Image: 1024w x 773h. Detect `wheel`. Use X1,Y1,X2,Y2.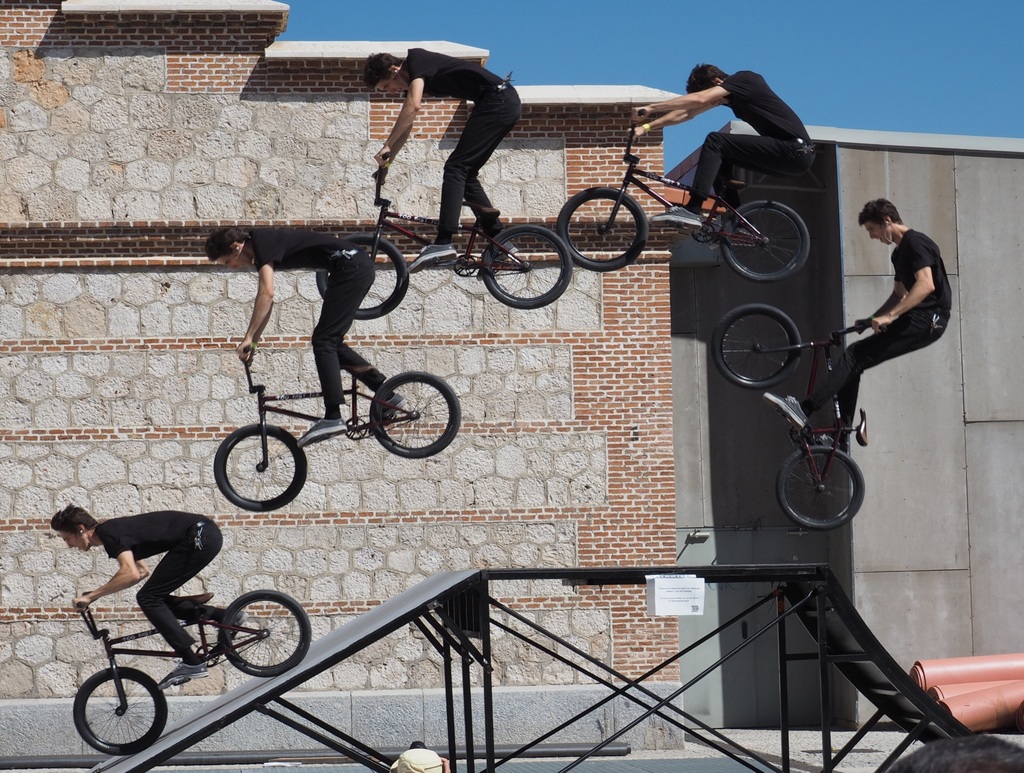
768,439,865,530.
